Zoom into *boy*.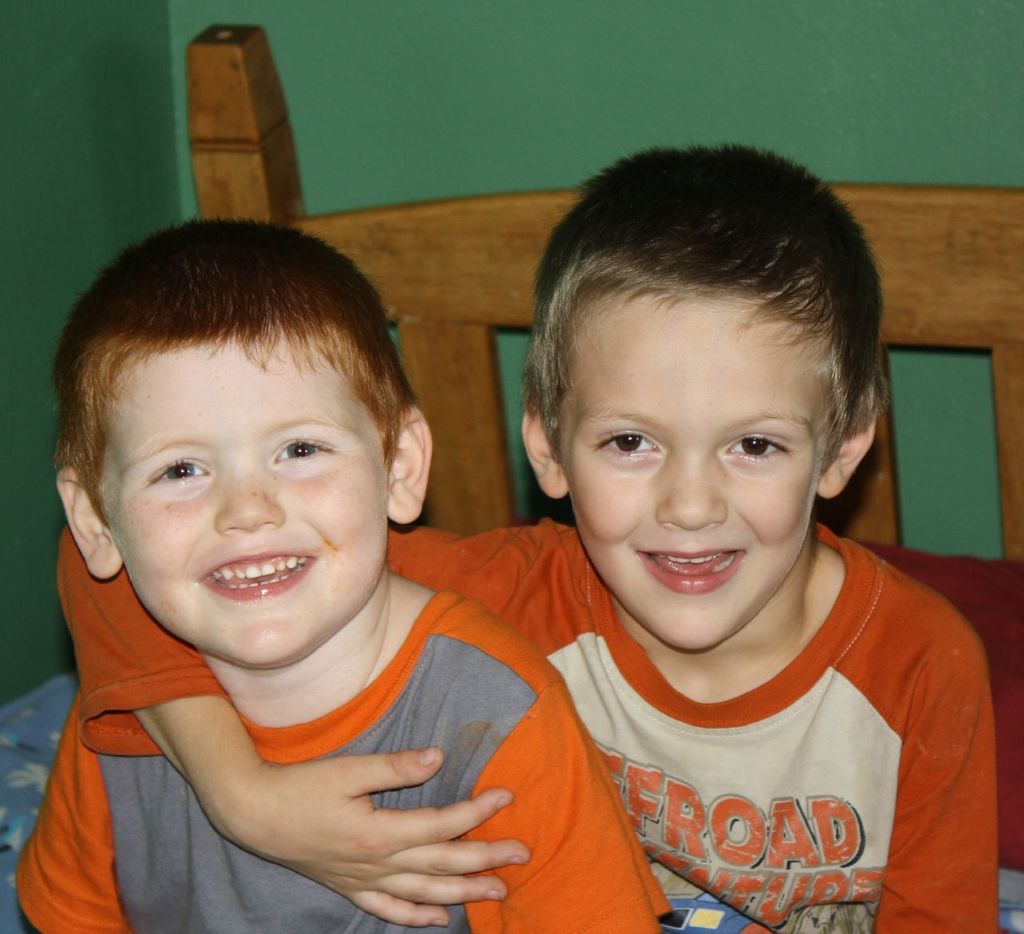
Zoom target: pyautogui.locateOnScreen(10, 214, 666, 933).
